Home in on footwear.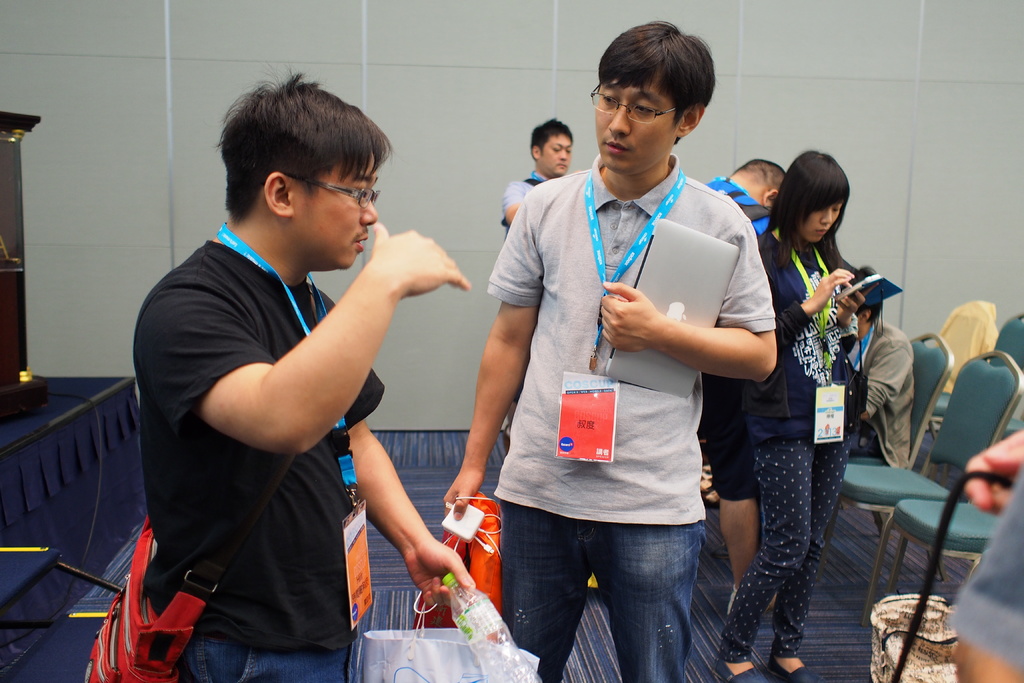
Homed in at 765,651,817,682.
